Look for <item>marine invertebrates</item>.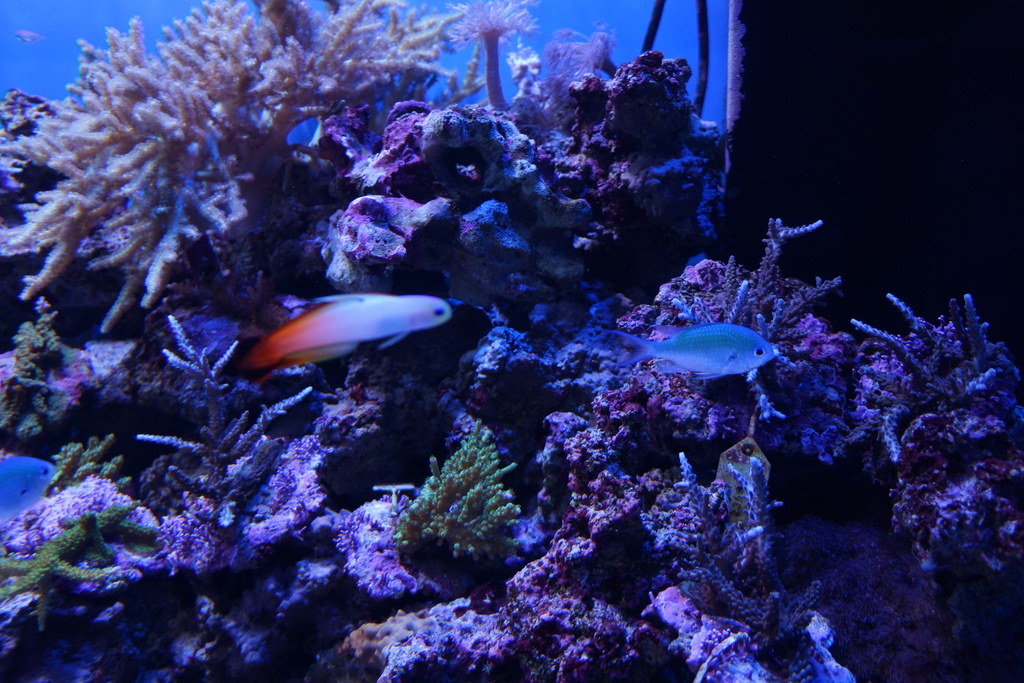
Found: <box>241,276,456,402</box>.
